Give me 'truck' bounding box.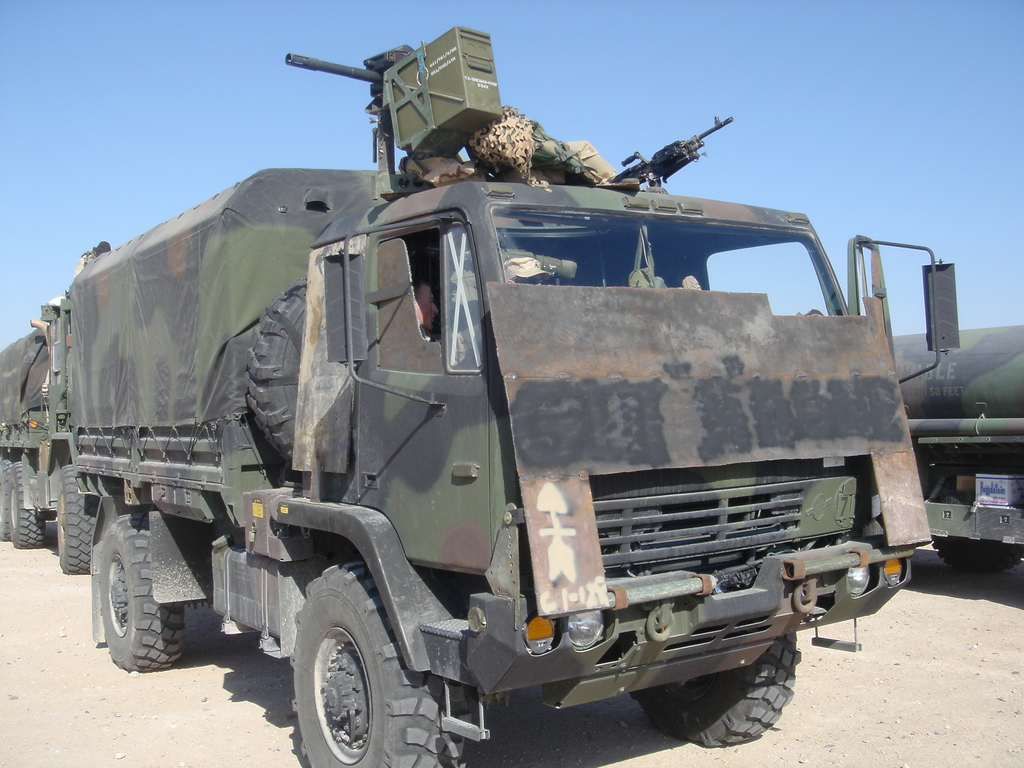
(0,23,935,767).
